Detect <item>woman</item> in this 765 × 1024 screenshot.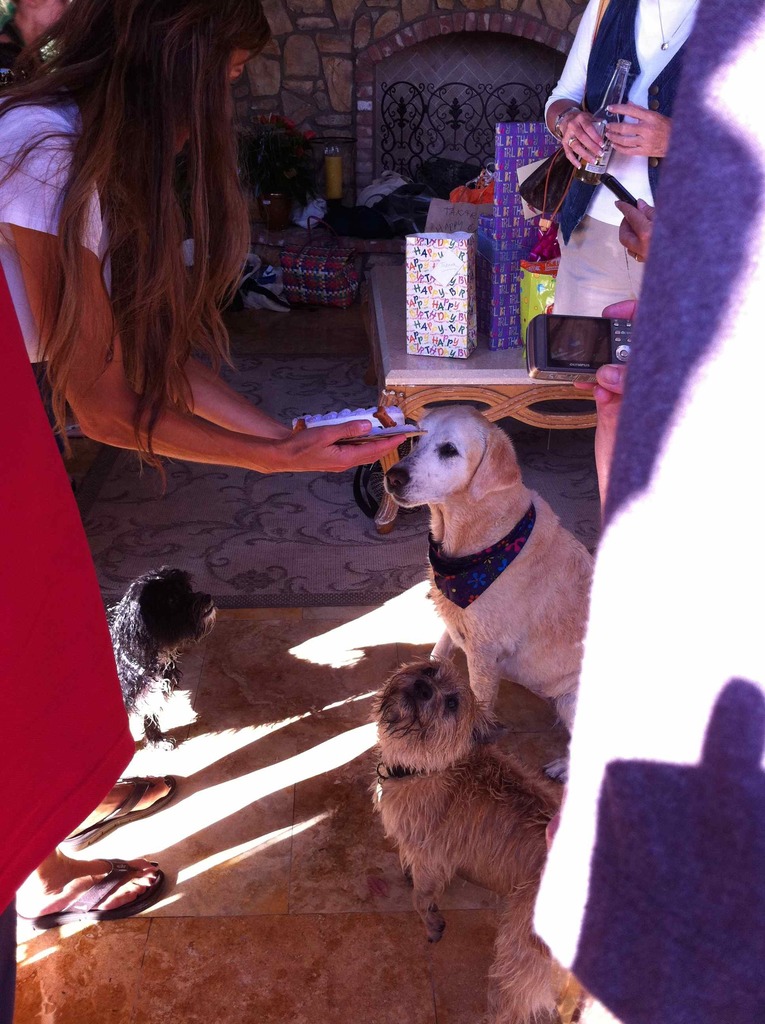
Detection: bbox(12, 35, 387, 545).
